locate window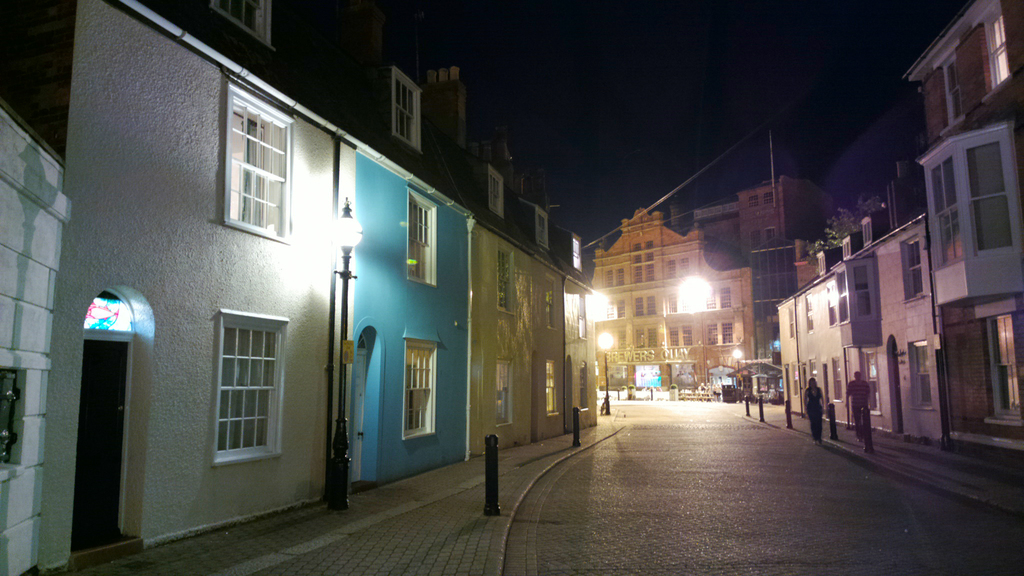
rect(983, 6, 1009, 85)
